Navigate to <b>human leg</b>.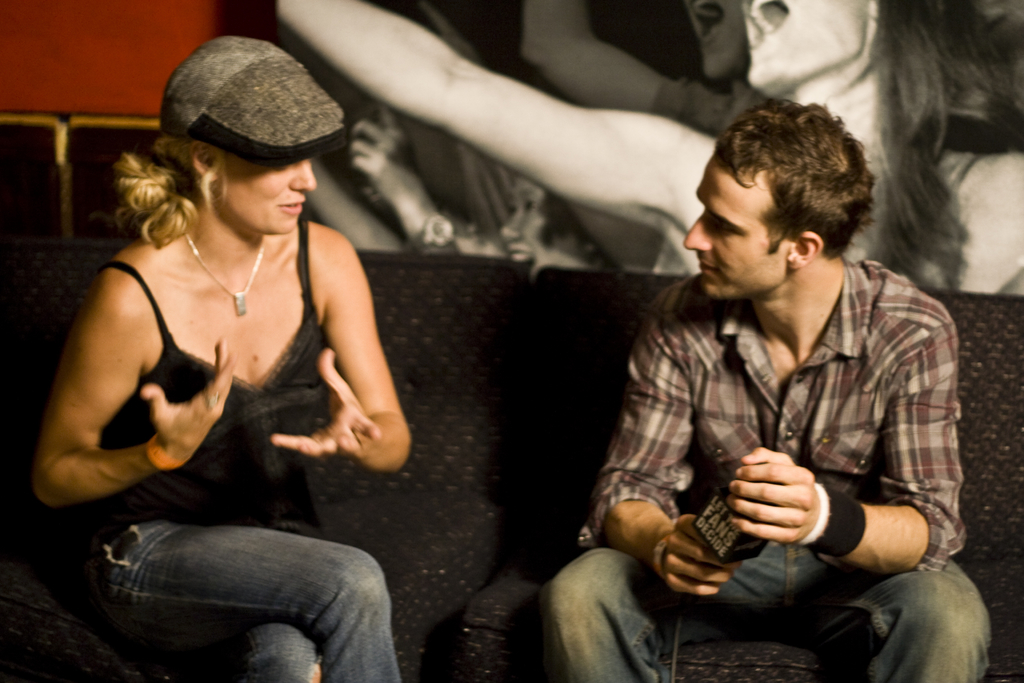
Navigation target: [817,553,1001,682].
